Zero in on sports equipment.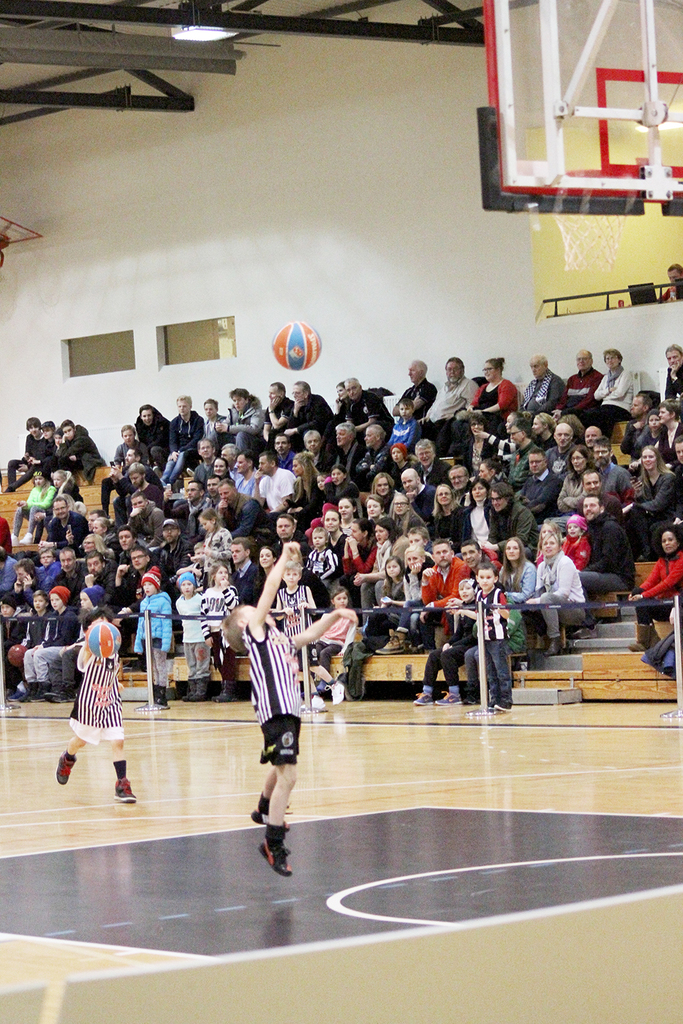
Zeroed in: 85, 623, 122, 661.
